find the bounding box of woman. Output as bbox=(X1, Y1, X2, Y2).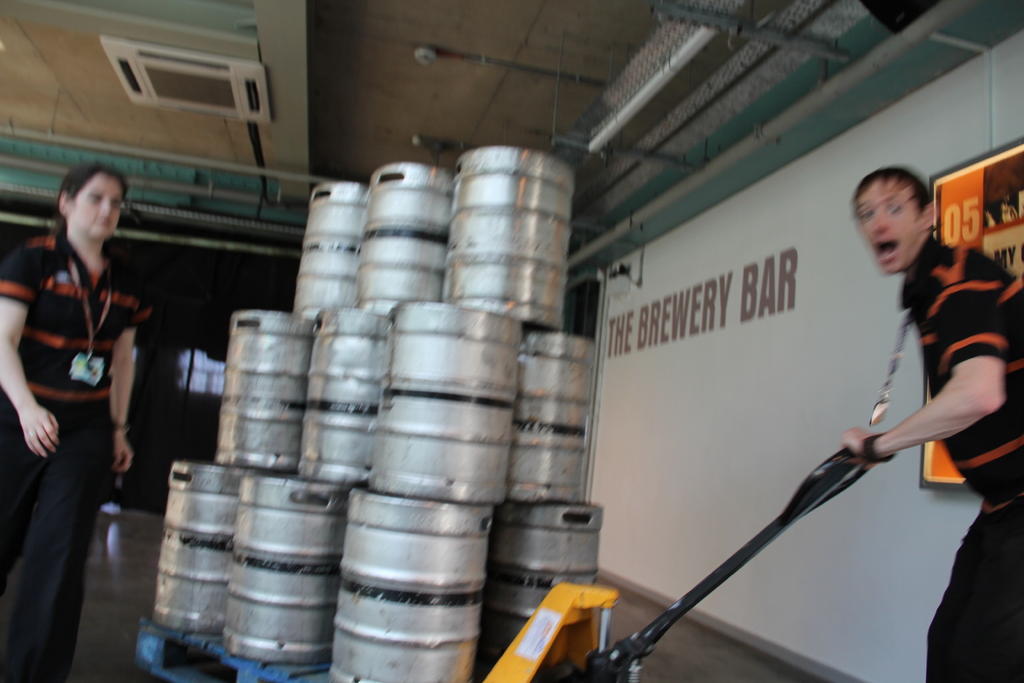
bbox=(16, 130, 166, 661).
